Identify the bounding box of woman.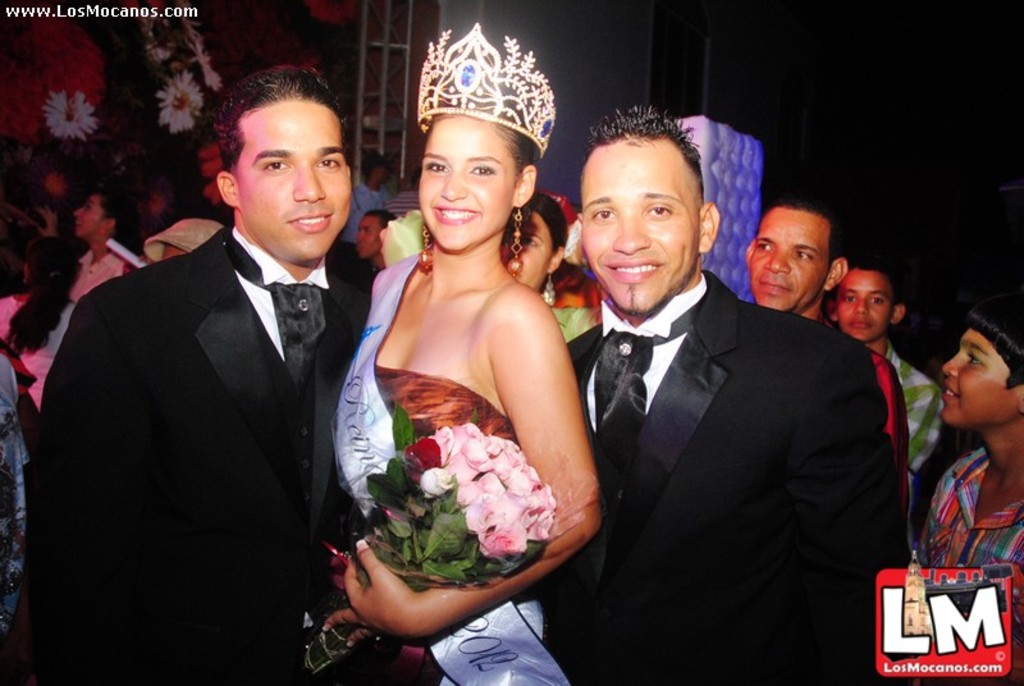
crop(316, 52, 598, 672).
